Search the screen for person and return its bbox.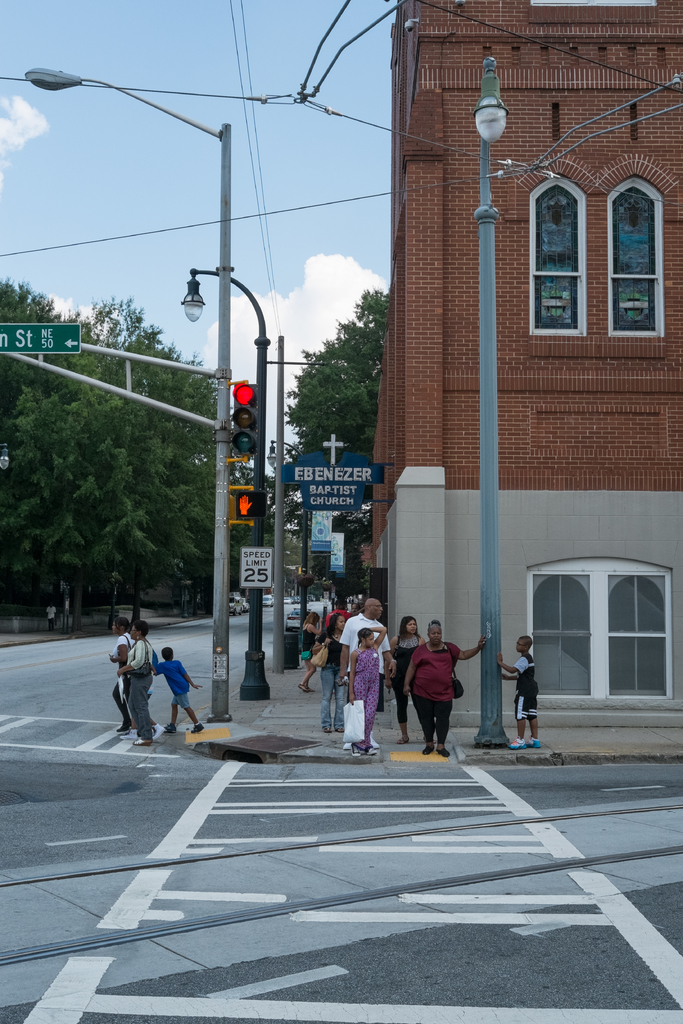
Found: crop(120, 622, 150, 750).
